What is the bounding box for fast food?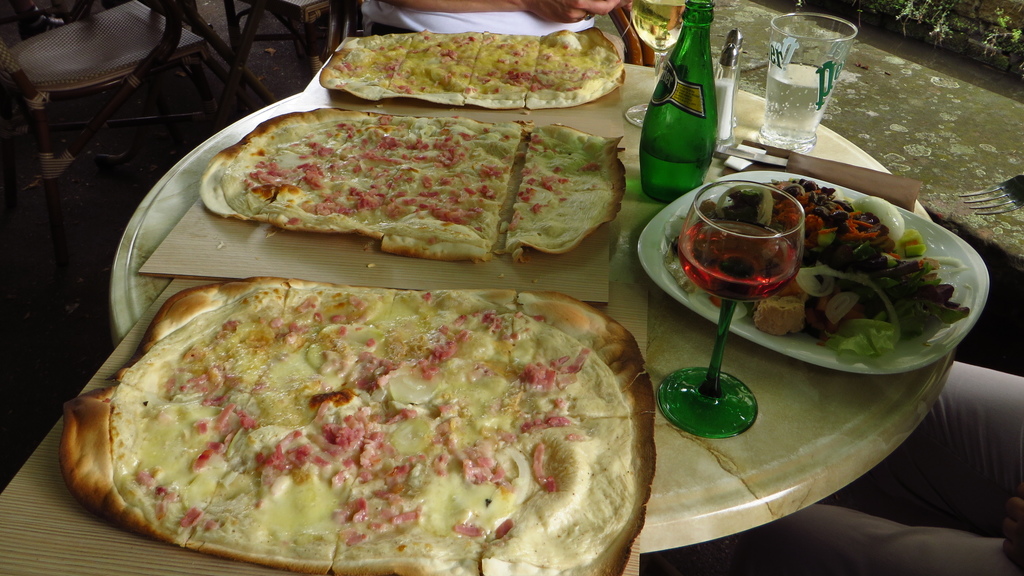
(289,19,645,95).
